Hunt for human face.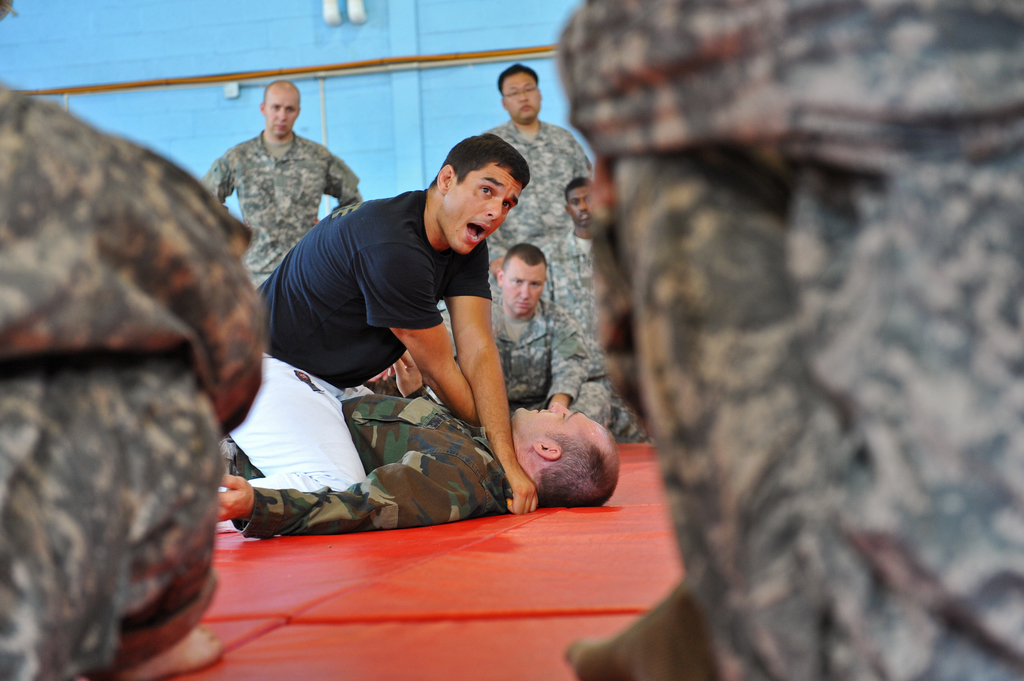
Hunted down at [500, 75, 541, 125].
